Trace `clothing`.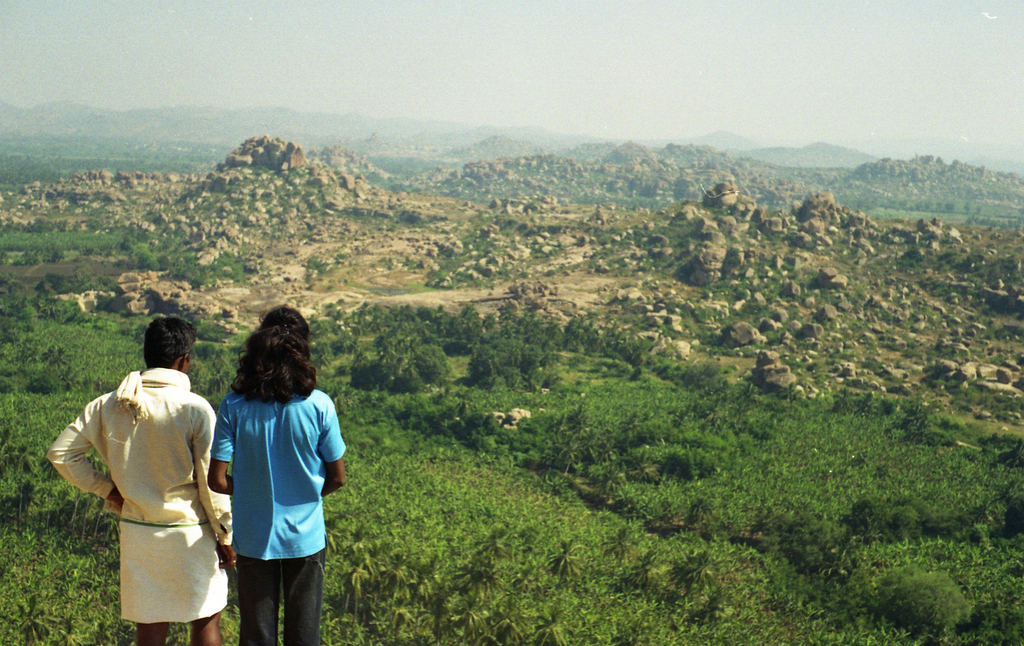
Traced to (120, 520, 229, 621).
